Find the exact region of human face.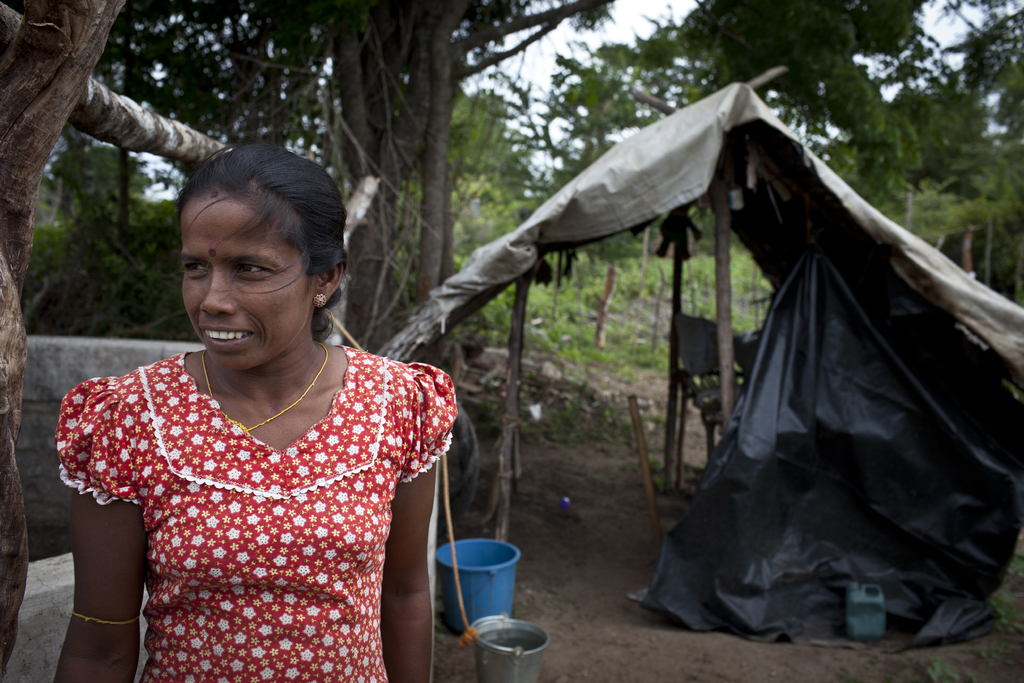
Exact region: x1=182 y1=195 x2=314 y2=362.
